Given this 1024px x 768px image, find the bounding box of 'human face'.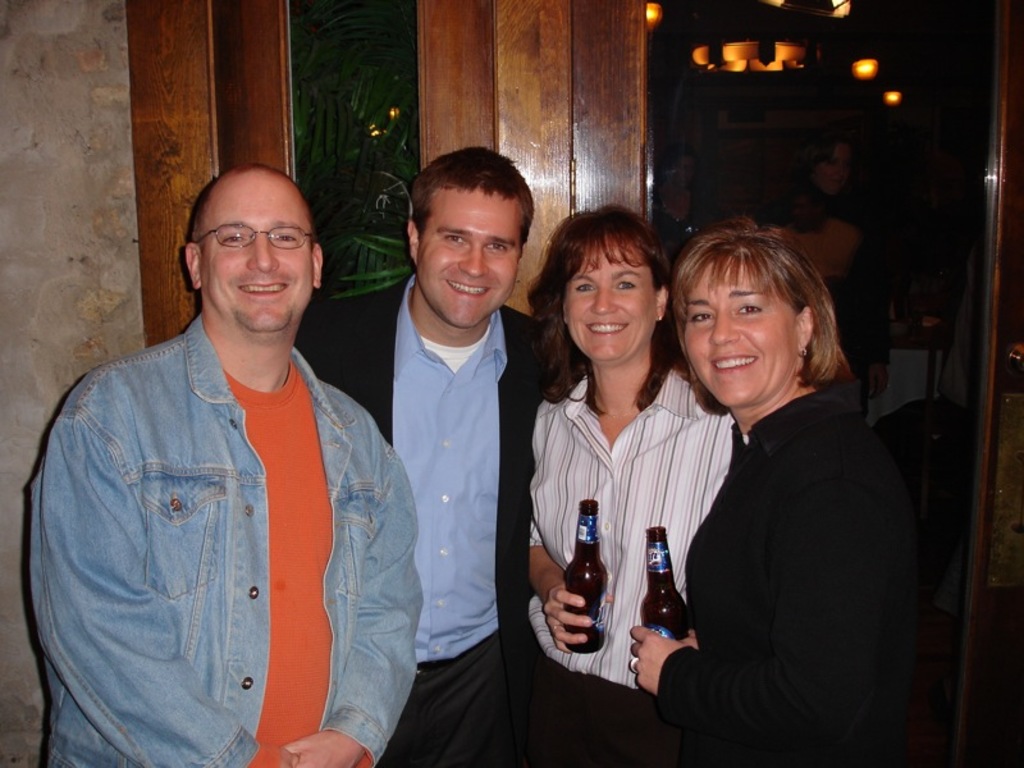
(413, 200, 520, 323).
